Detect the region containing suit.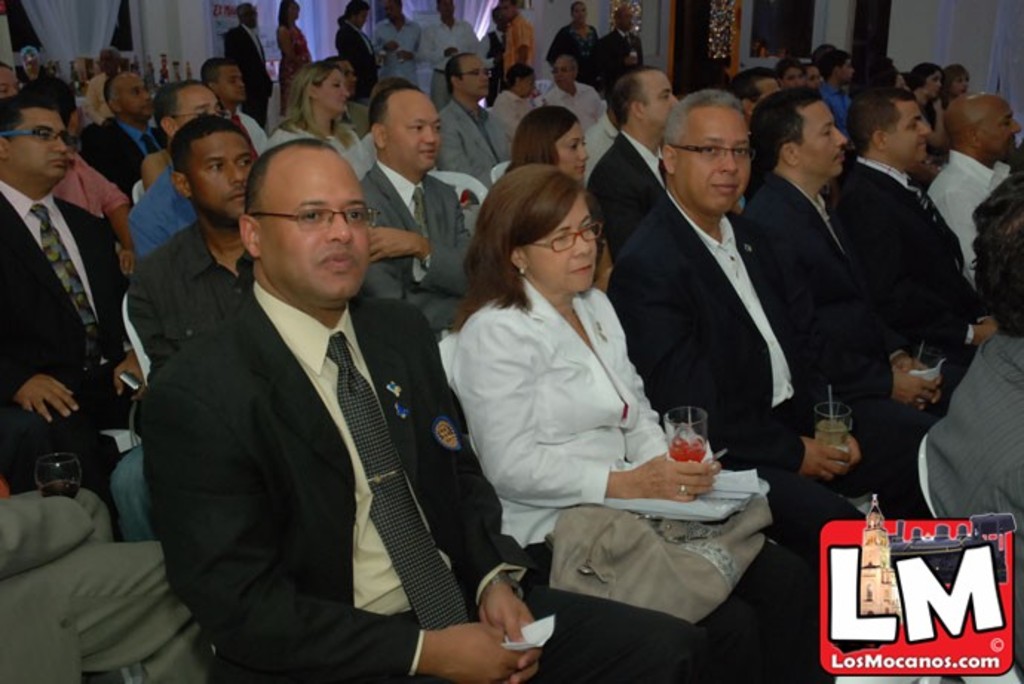
Rect(597, 202, 847, 502).
